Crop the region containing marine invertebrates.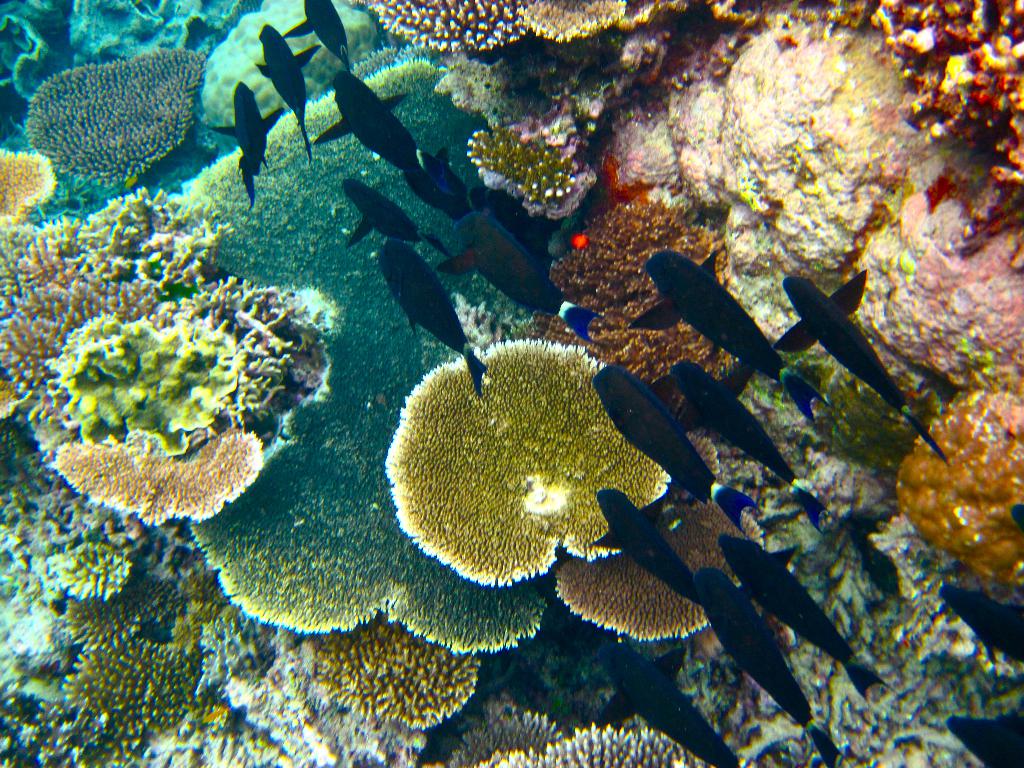
Crop region: x1=454, y1=714, x2=737, y2=767.
